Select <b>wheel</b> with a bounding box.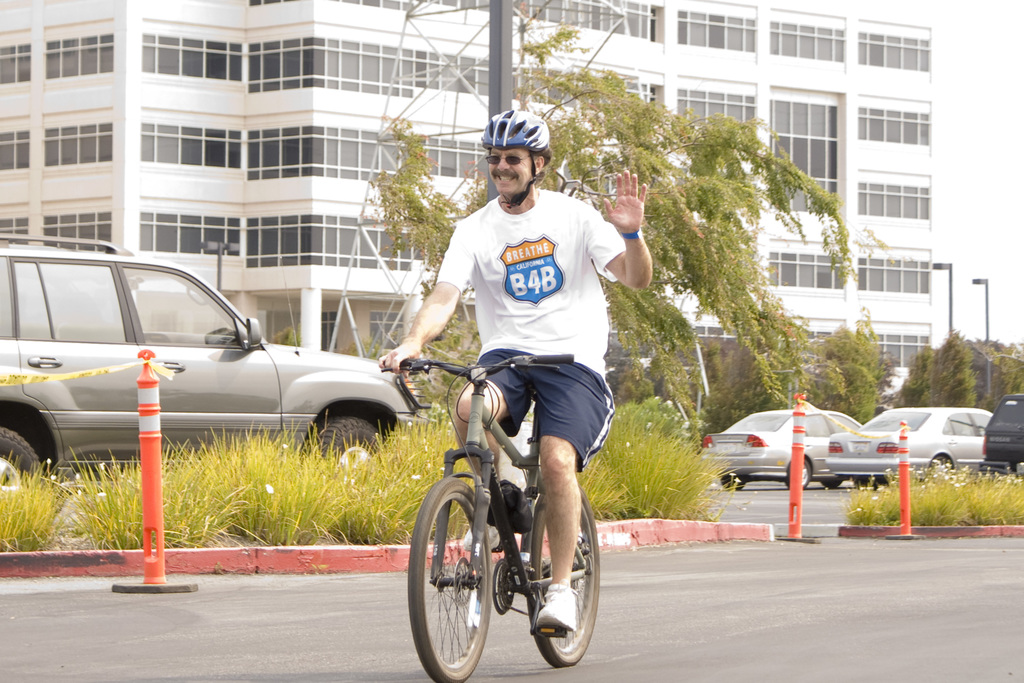
(left=528, top=483, right=598, bottom=667).
